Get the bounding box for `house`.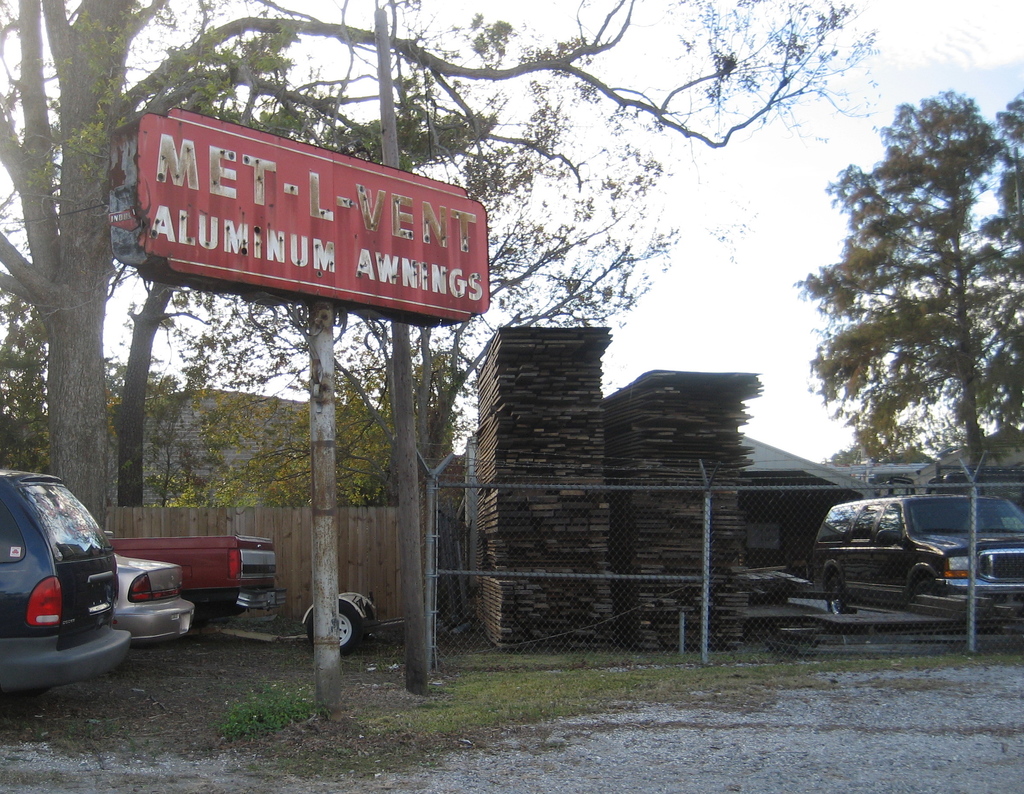
<box>737,430,880,635</box>.
